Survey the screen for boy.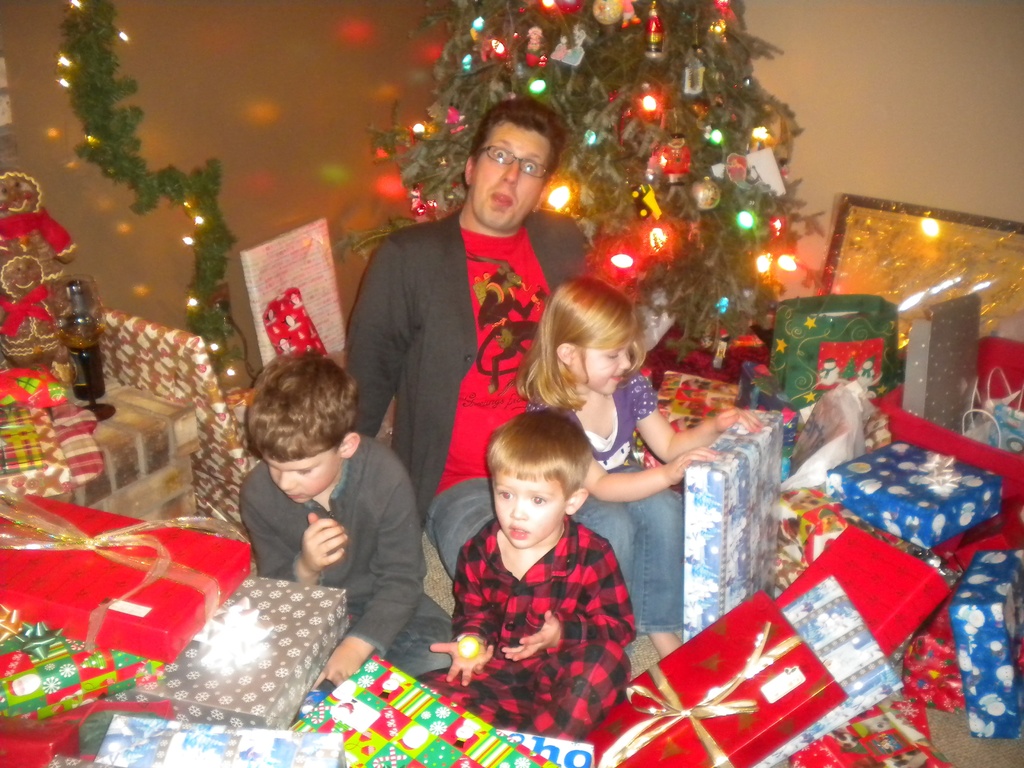
Survey found: bbox=[433, 401, 636, 701].
